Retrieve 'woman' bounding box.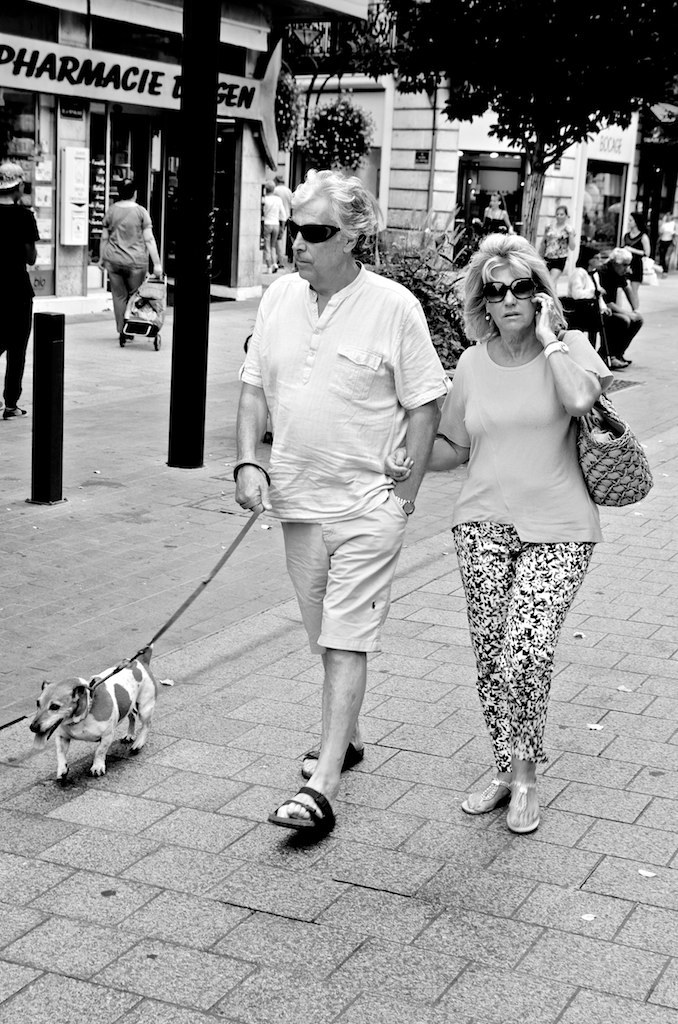
Bounding box: 427, 220, 625, 862.
